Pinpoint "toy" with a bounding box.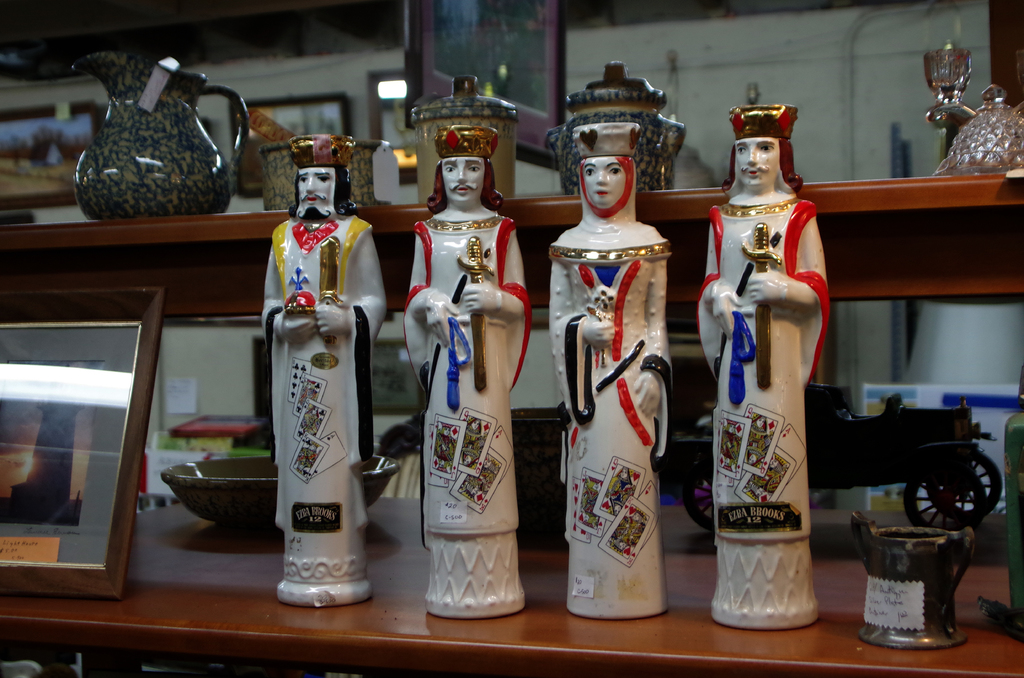
pyautogui.locateOnScreen(662, 378, 1002, 540).
